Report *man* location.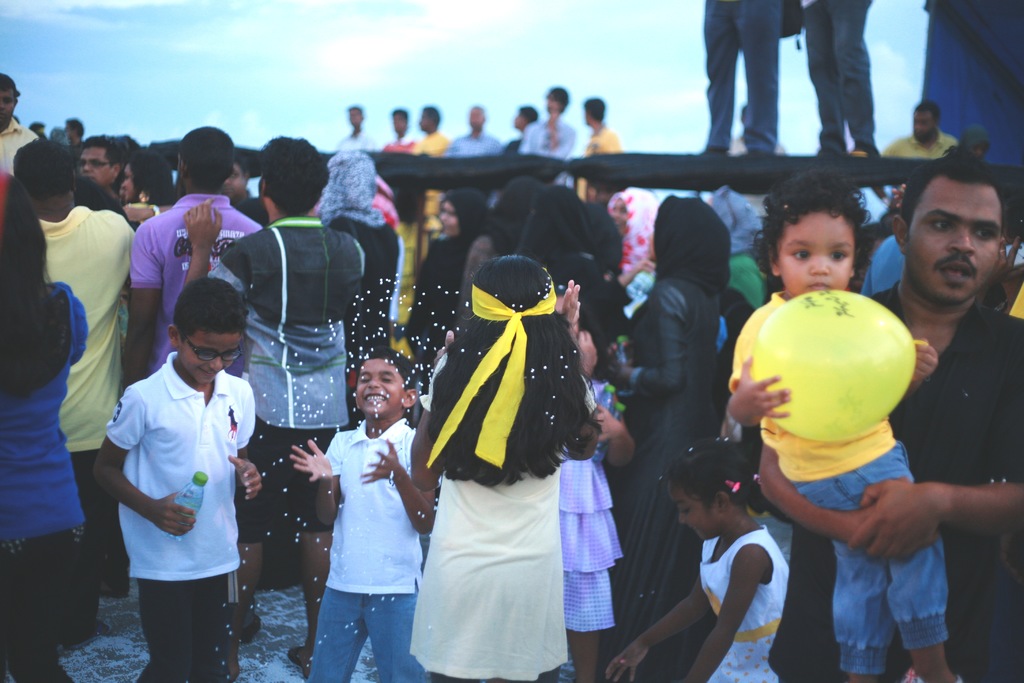
Report: select_region(0, 75, 32, 176).
